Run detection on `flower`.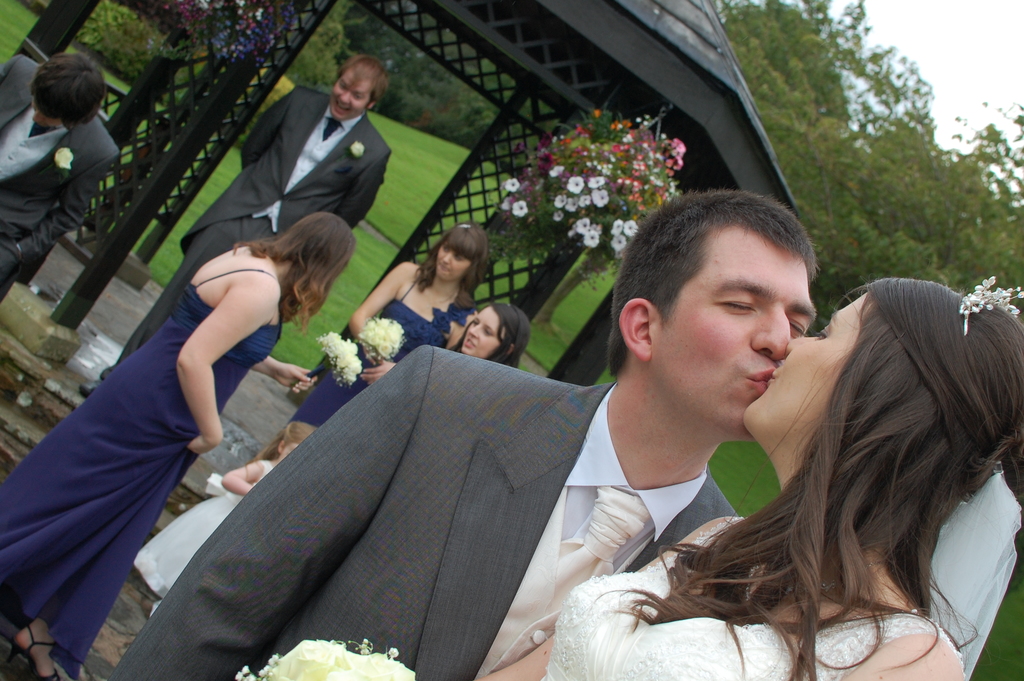
Result: x1=511 y1=199 x2=527 y2=219.
